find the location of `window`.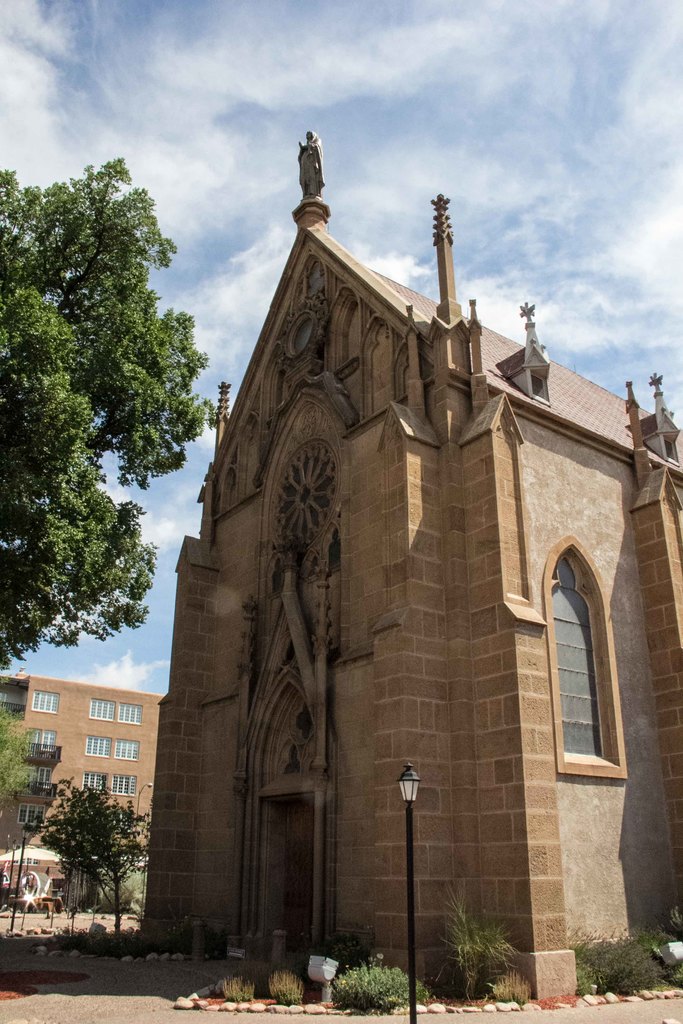
Location: 83/771/108/792.
